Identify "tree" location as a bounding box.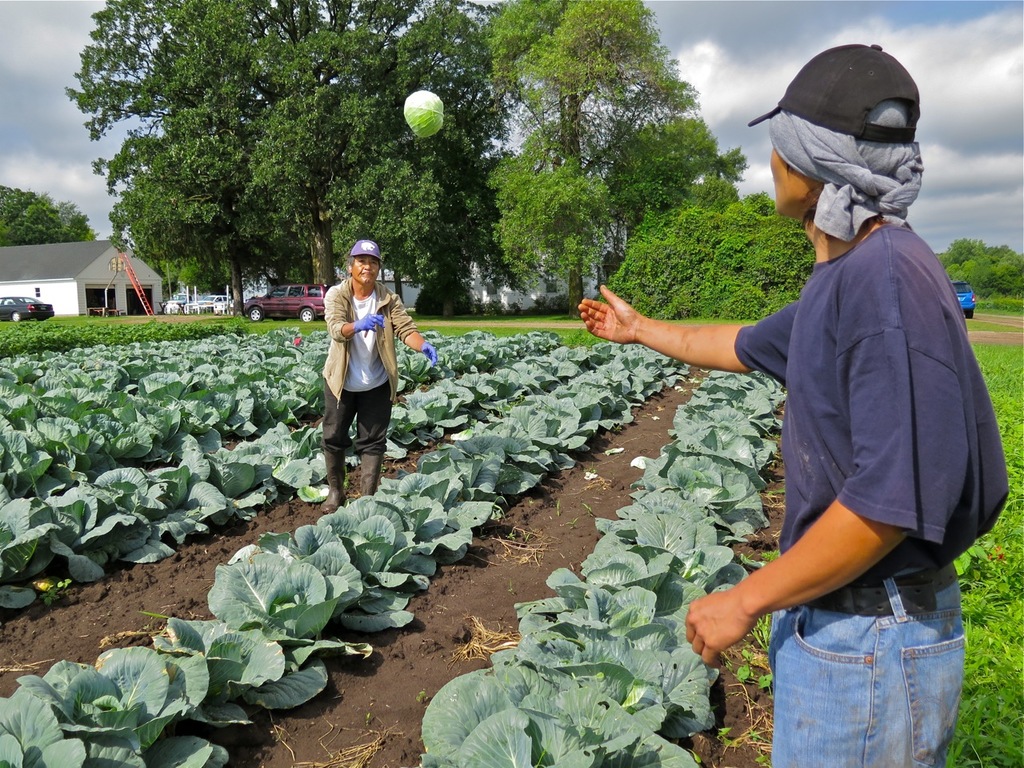
<region>490, 0, 746, 324</region>.
